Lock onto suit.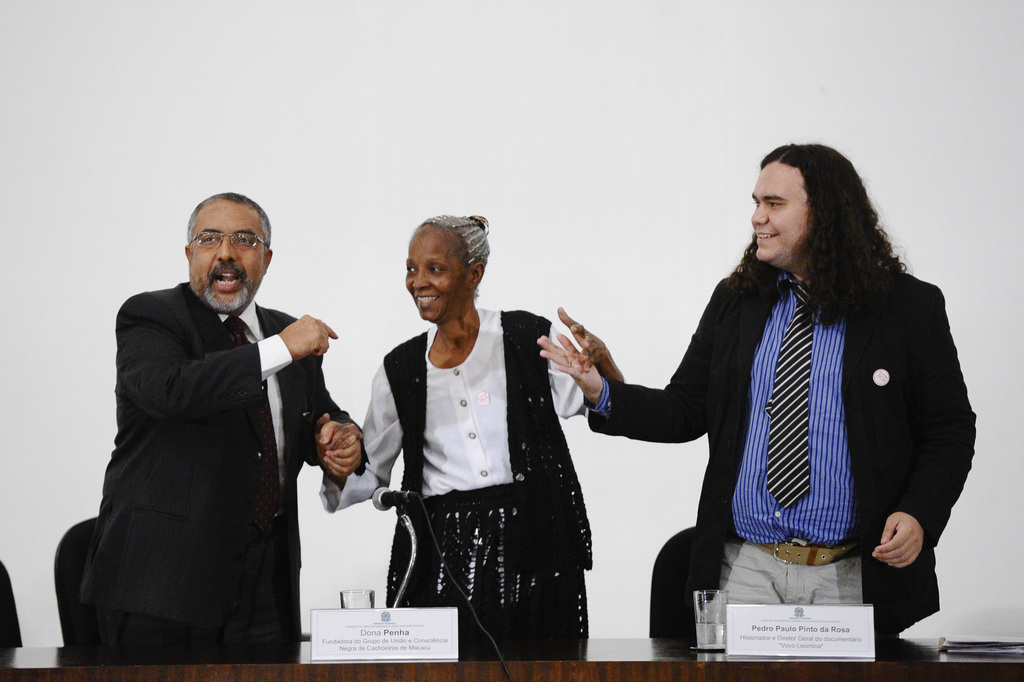
Locked: 68:213:340:670.
